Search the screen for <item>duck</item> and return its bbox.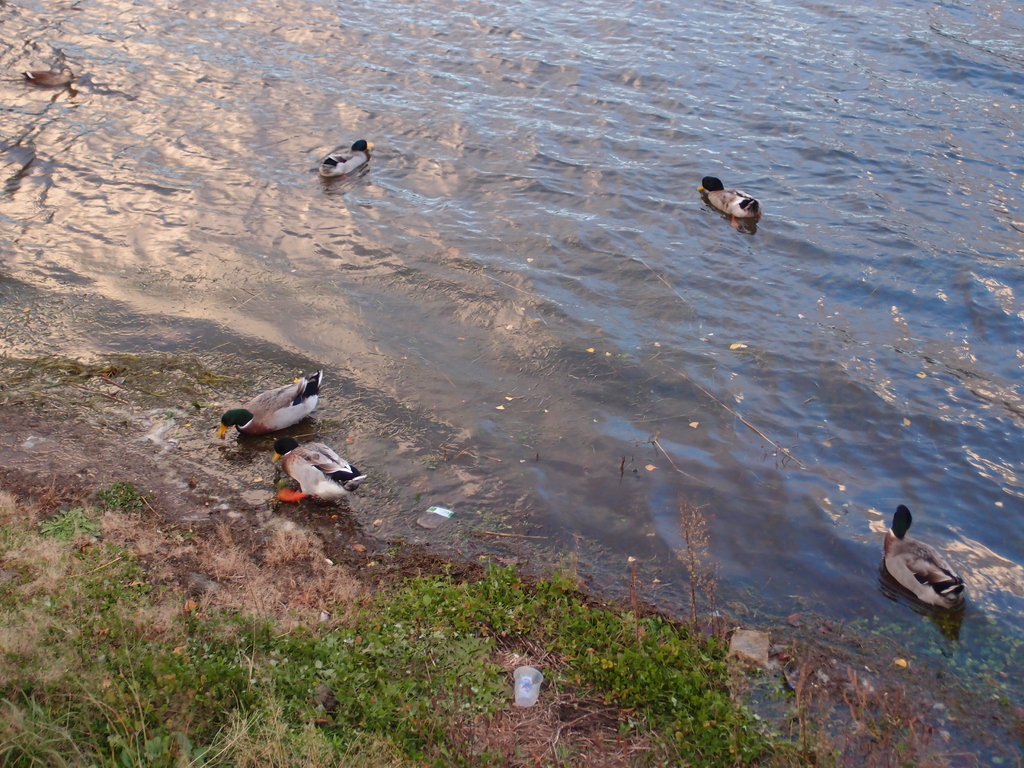
Found: box(26, 70, 75, 87).
